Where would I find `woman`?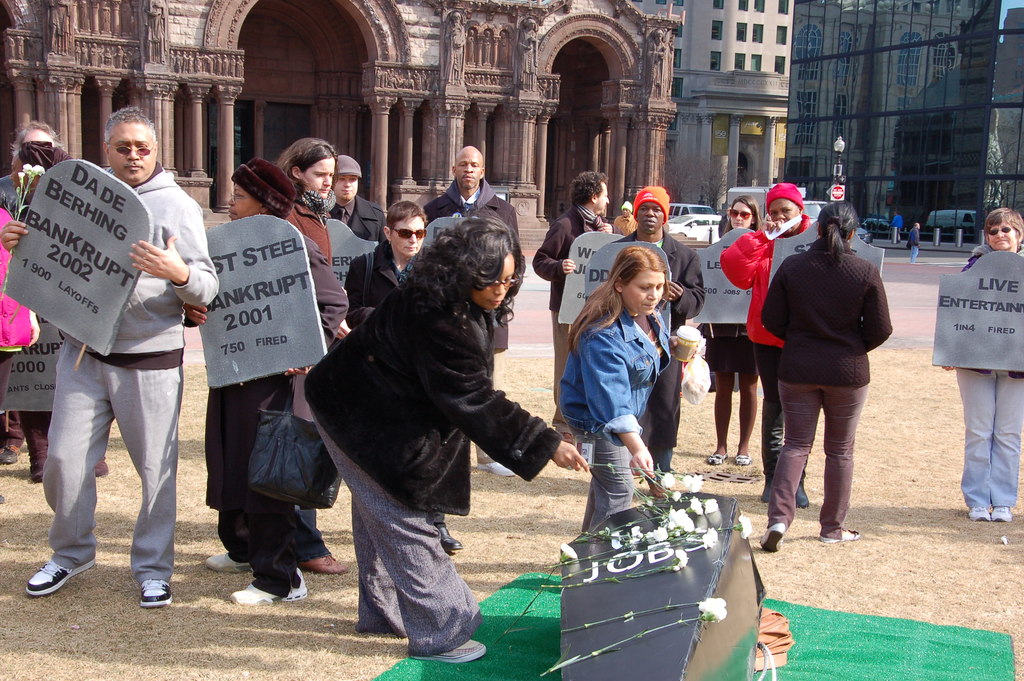
At region(717, 180, 826, 511).
